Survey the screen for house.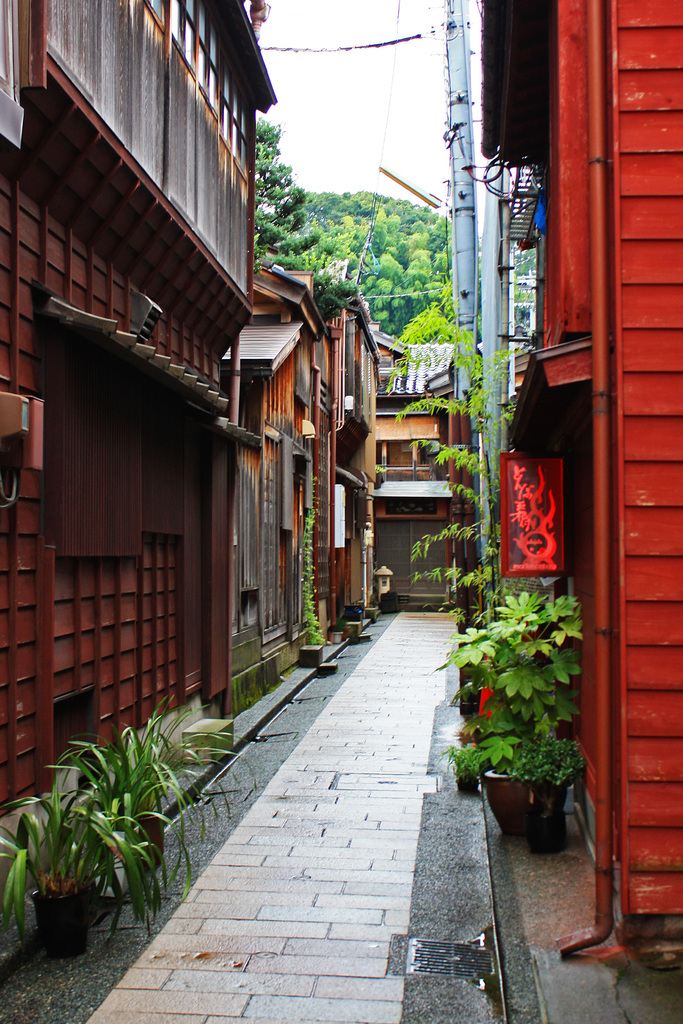
Survey found: l=320, t=287, r=397, b=616.
